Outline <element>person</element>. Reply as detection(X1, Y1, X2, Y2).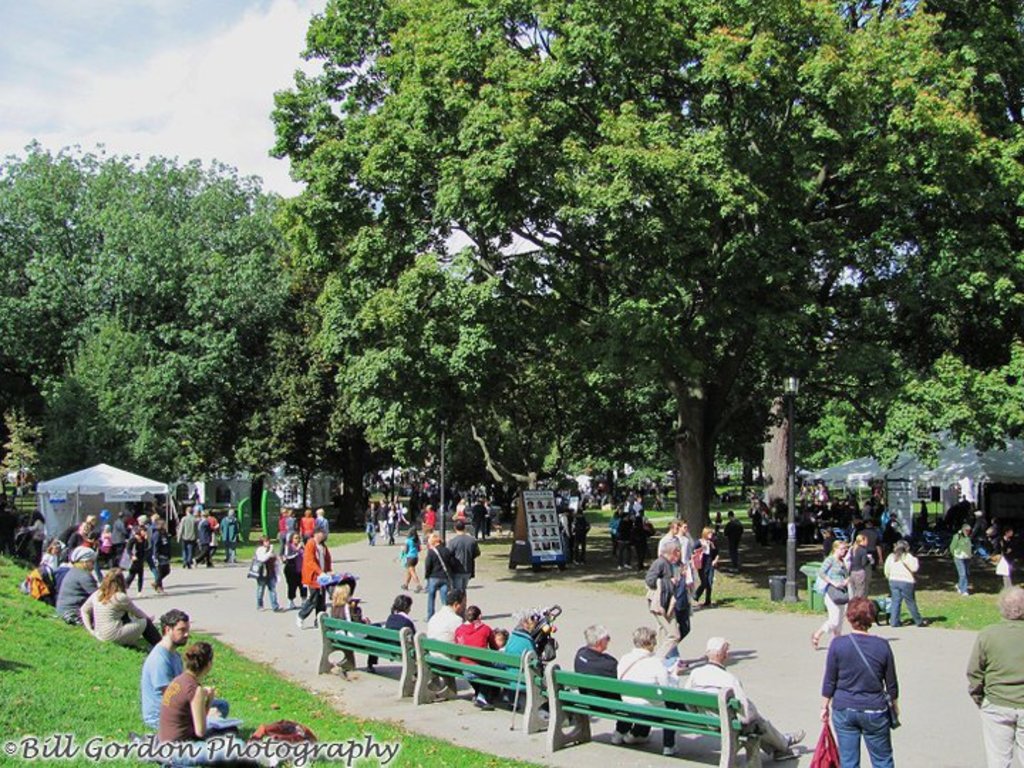
detection(579, 623, 626, 680).
